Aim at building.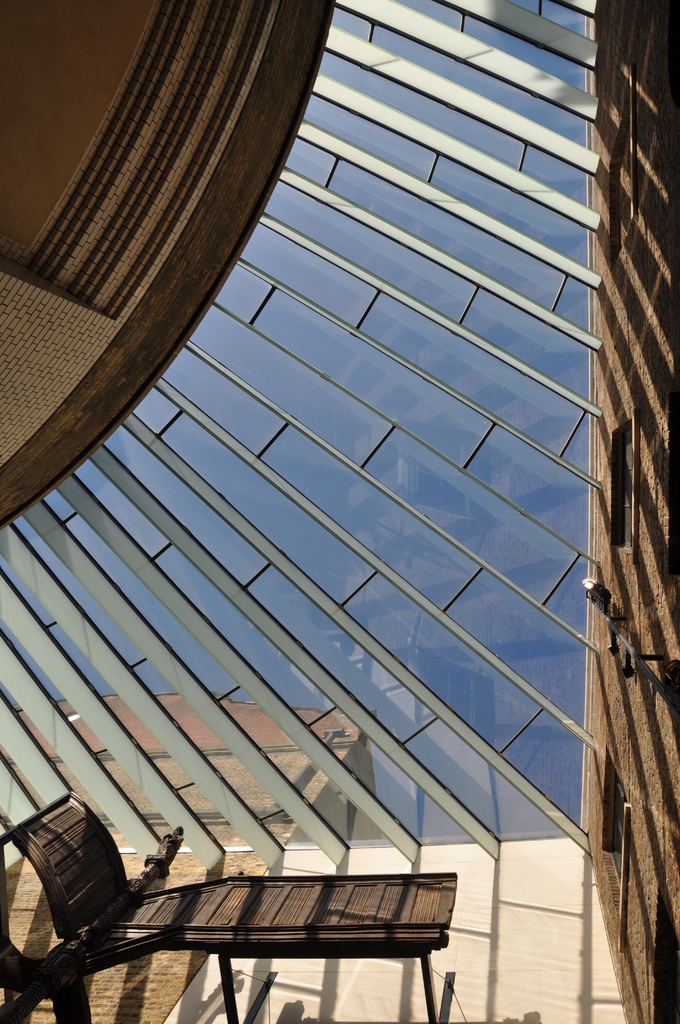
Aimed at (x1=0, y1=0, x2=679, y2=1023).
